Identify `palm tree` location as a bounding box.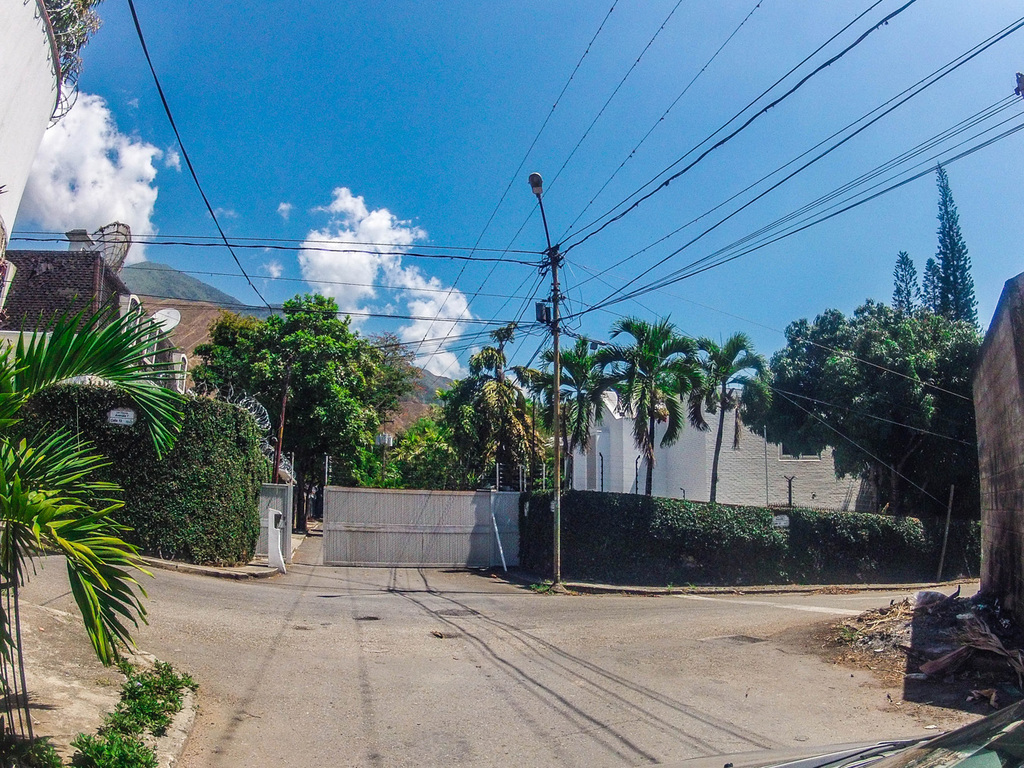
l=548, t=335, r=629, b=484.
